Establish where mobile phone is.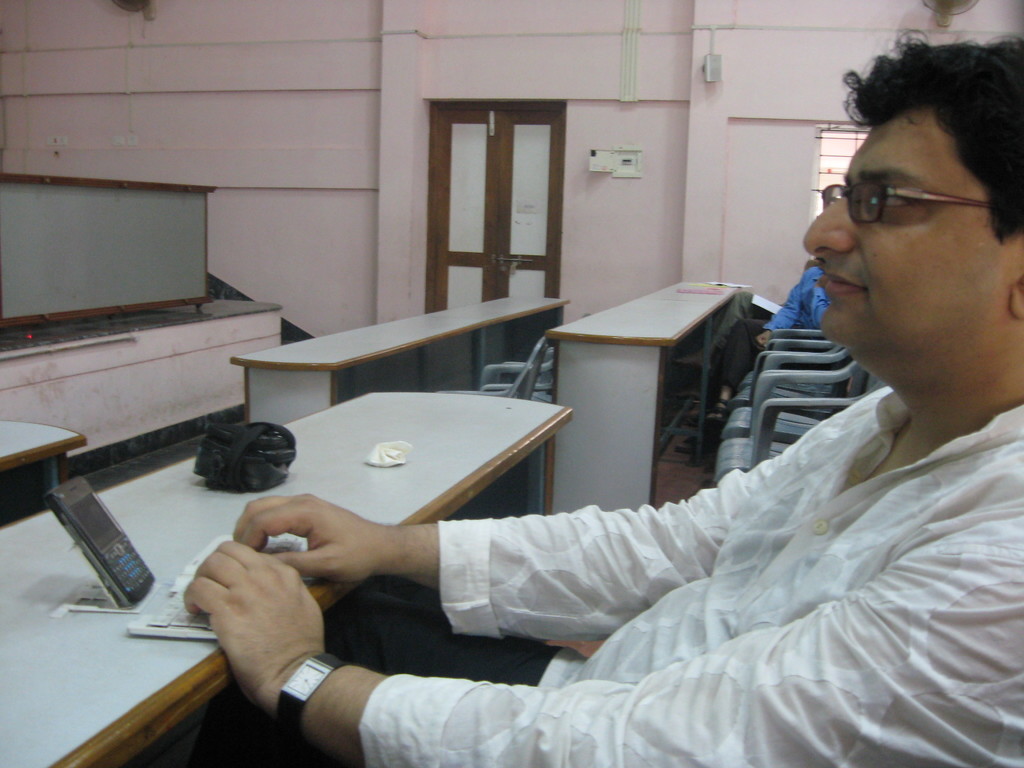
Established at 38,471,161,607.
